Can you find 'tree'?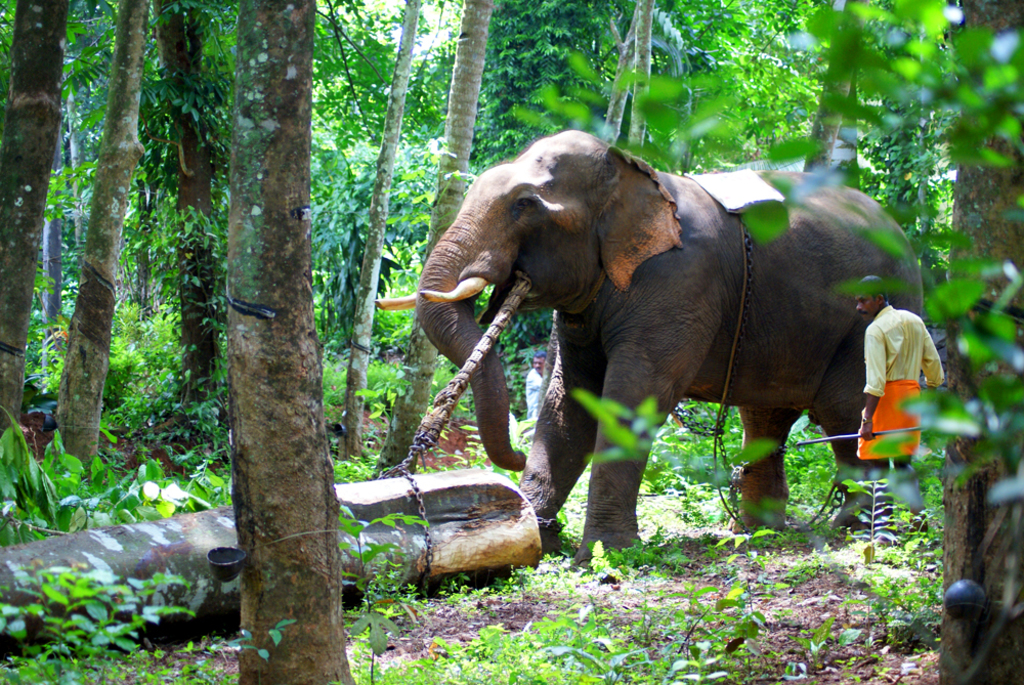
Yes, bounding box: <box>599,0,648,157</box>.
